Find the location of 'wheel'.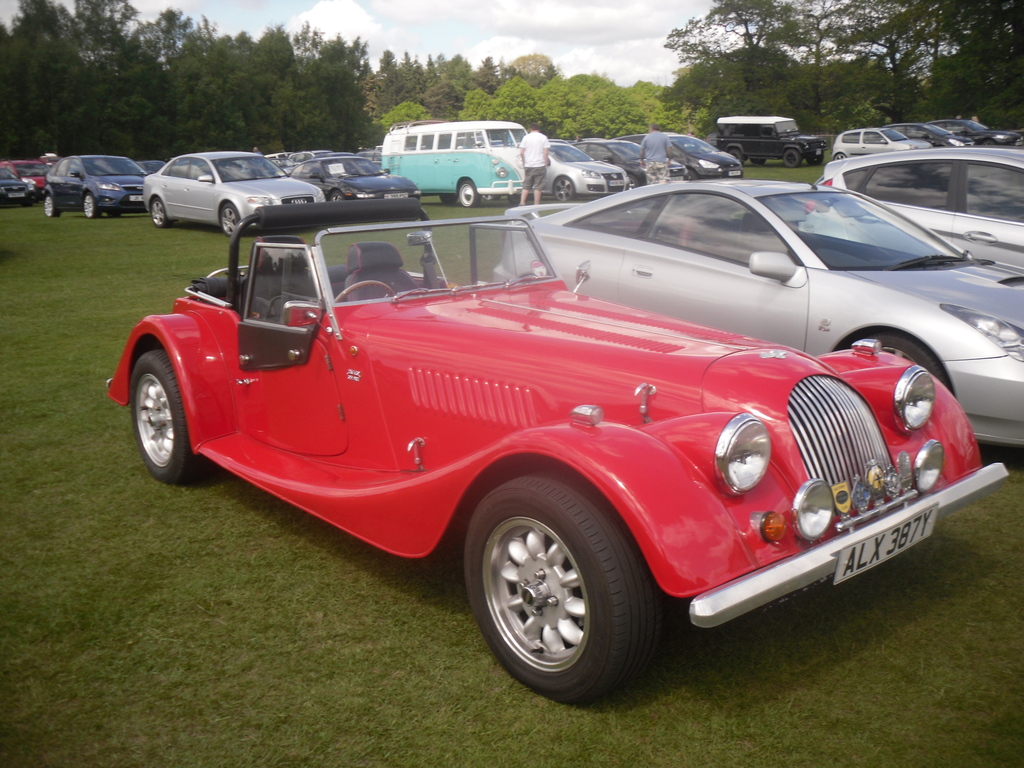
Location: bbox(626, 173, 636, 192).
